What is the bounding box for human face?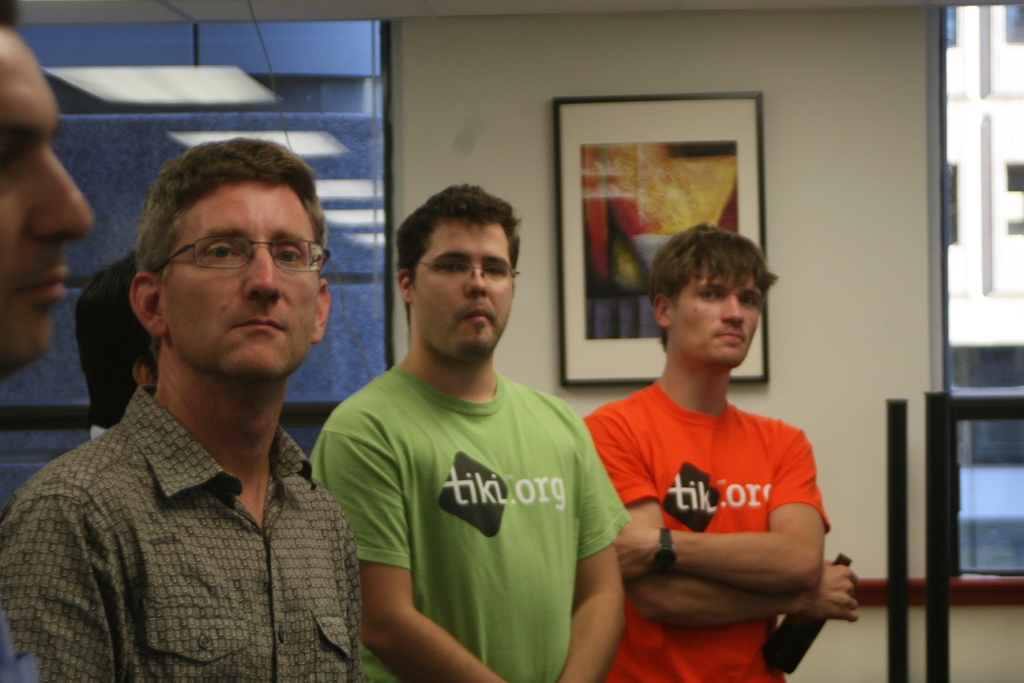
x1=159, y1=178, x2=317, y2=383.
